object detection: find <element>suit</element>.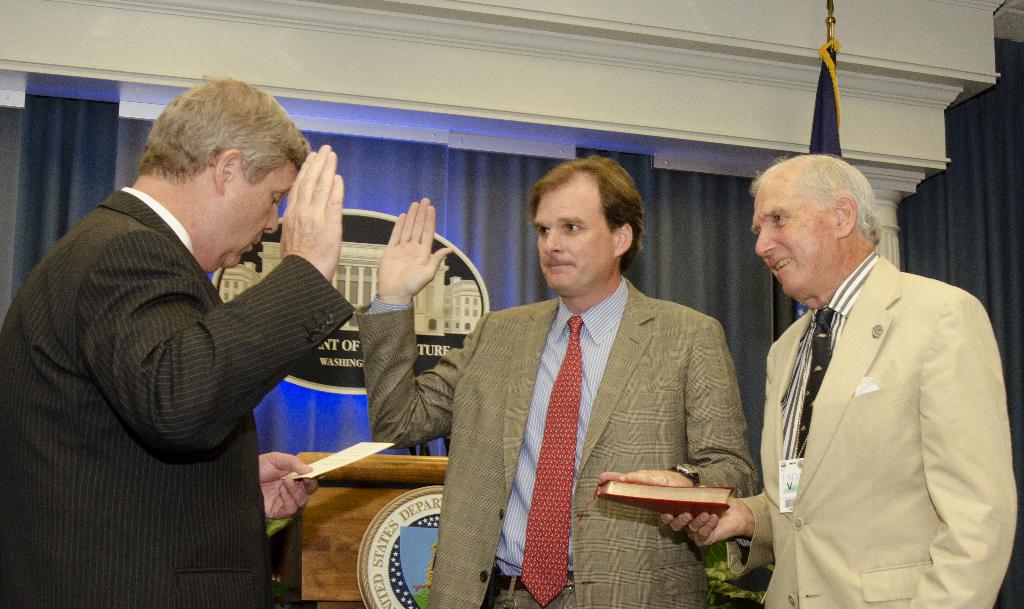
x1=0 y1=185 x2=360 y2=608.
